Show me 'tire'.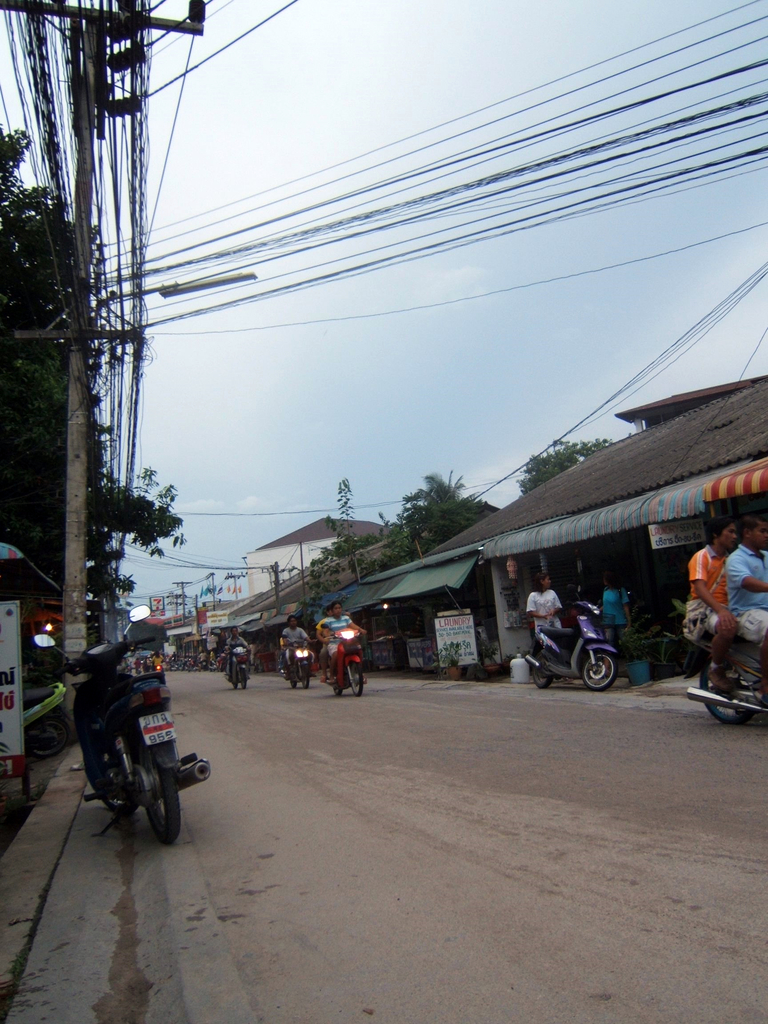
'tire' is here: bbox(86, 727, 134, 803).
